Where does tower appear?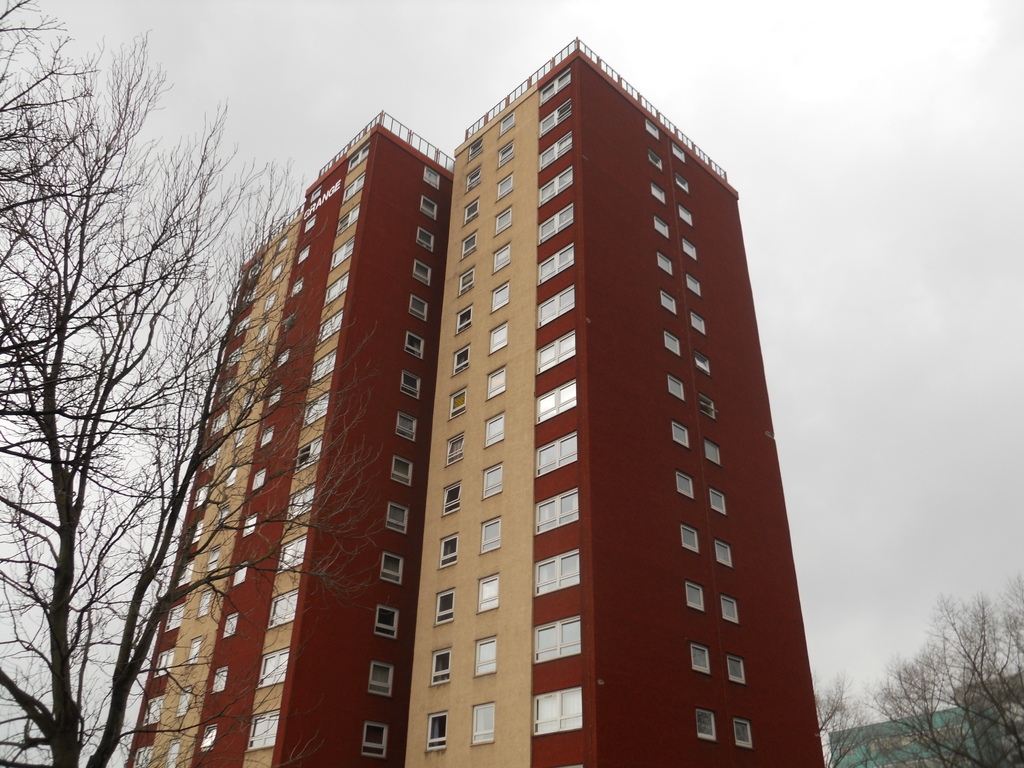
Appears at bbox=(118, 108, 457, 767).
